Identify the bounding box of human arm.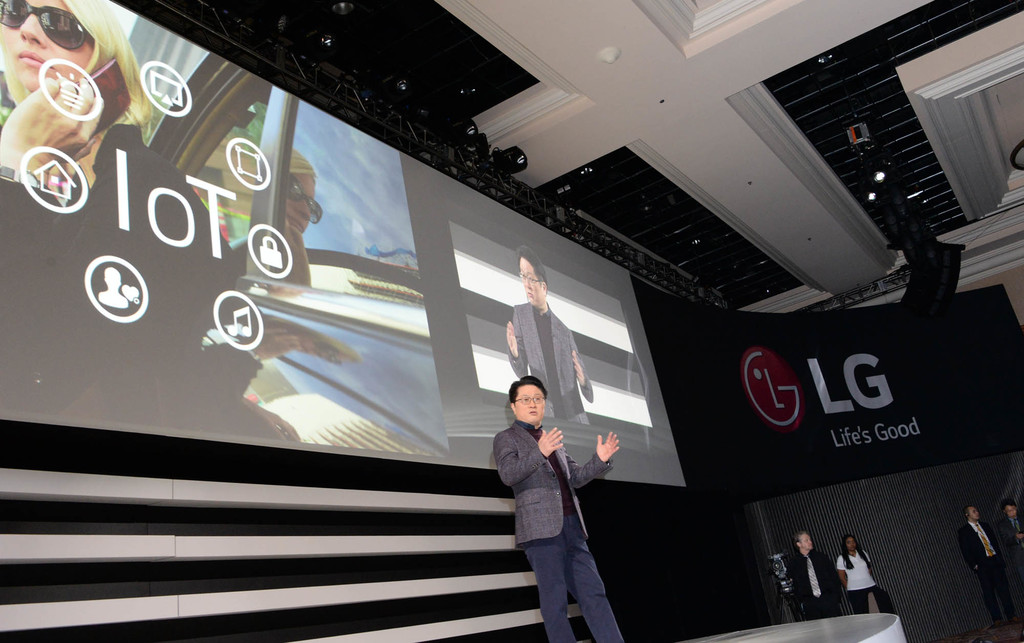
crop(571, 330, 596, 403).
